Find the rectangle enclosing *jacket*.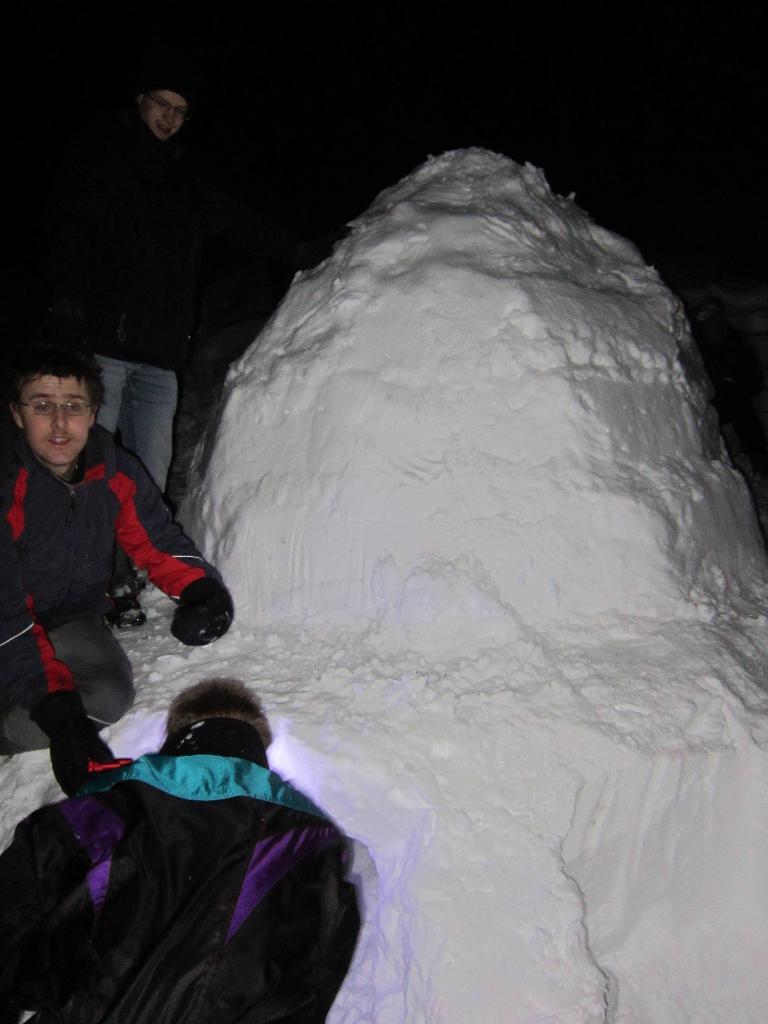
<region>0, 422, 226, 739</region>.
